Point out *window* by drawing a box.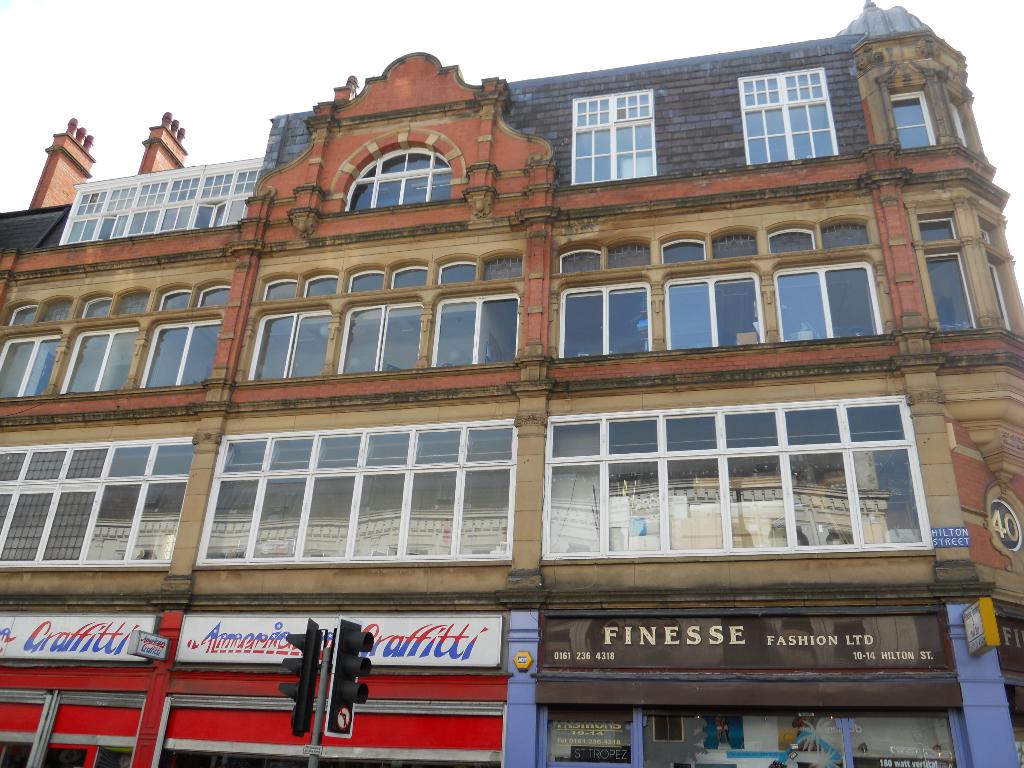
region(825, 220, 872, 247).
